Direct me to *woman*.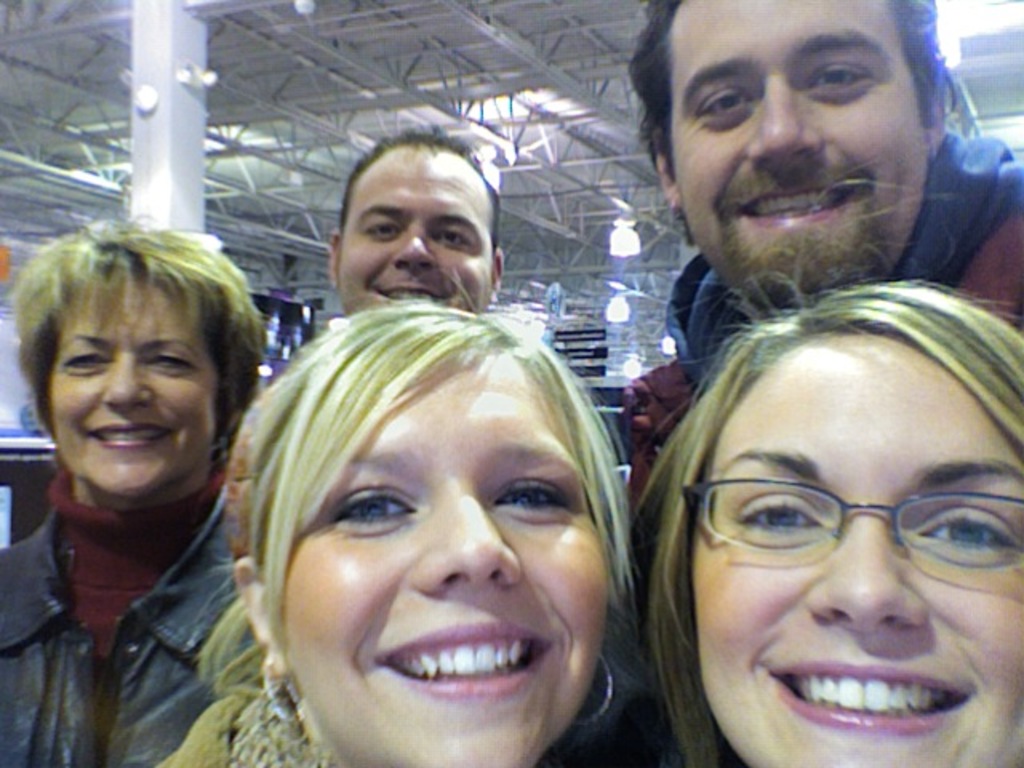
Direction: BBox(611, 274, 1022, 766).
